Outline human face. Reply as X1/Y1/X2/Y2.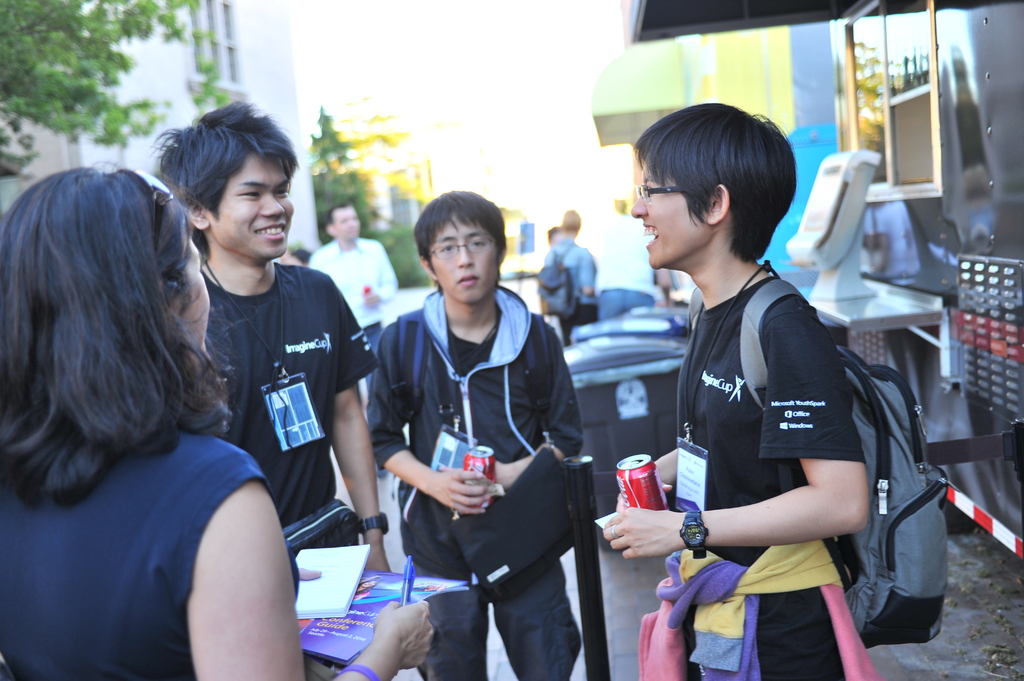
212/146/293/257.
